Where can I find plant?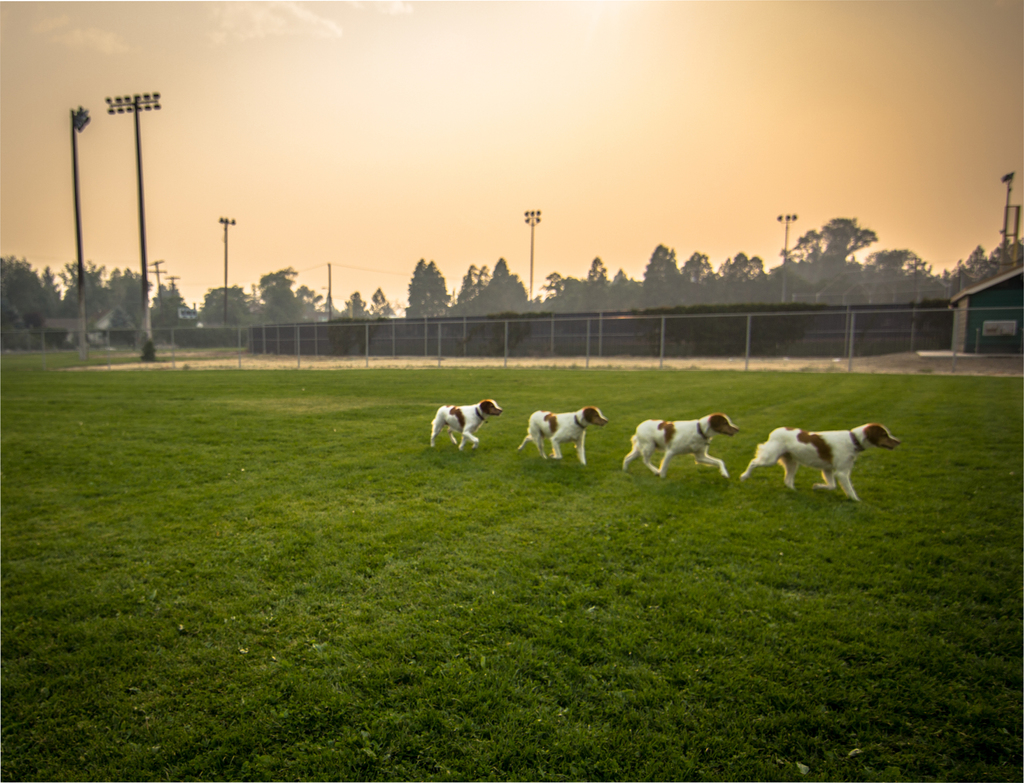
You can find it at rect(141, 333, 158, 361).
